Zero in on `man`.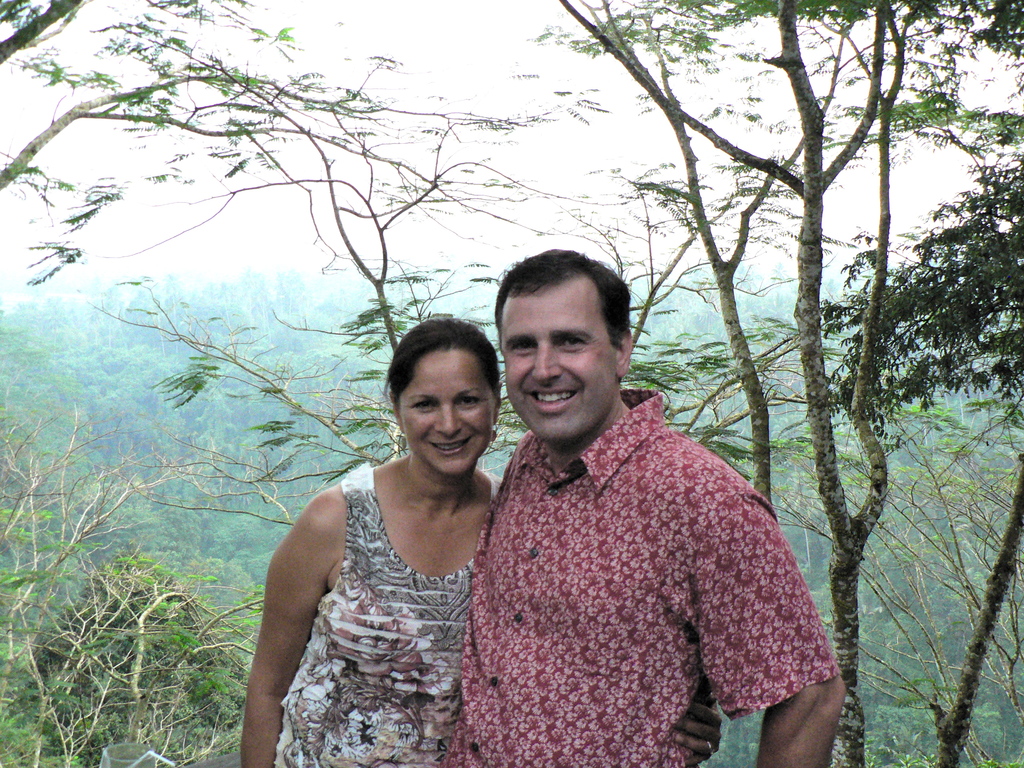
Zeroed in: bbox=(427, 254, 817, 767).
